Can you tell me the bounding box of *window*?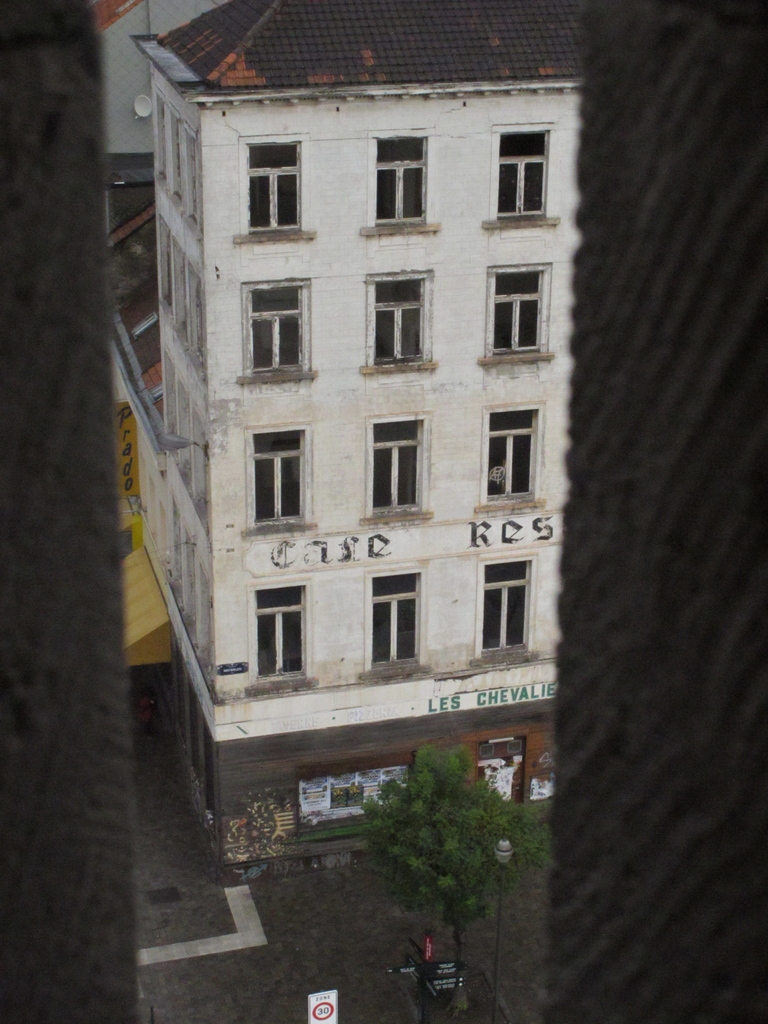
crop(243, 140, 307, 235).
